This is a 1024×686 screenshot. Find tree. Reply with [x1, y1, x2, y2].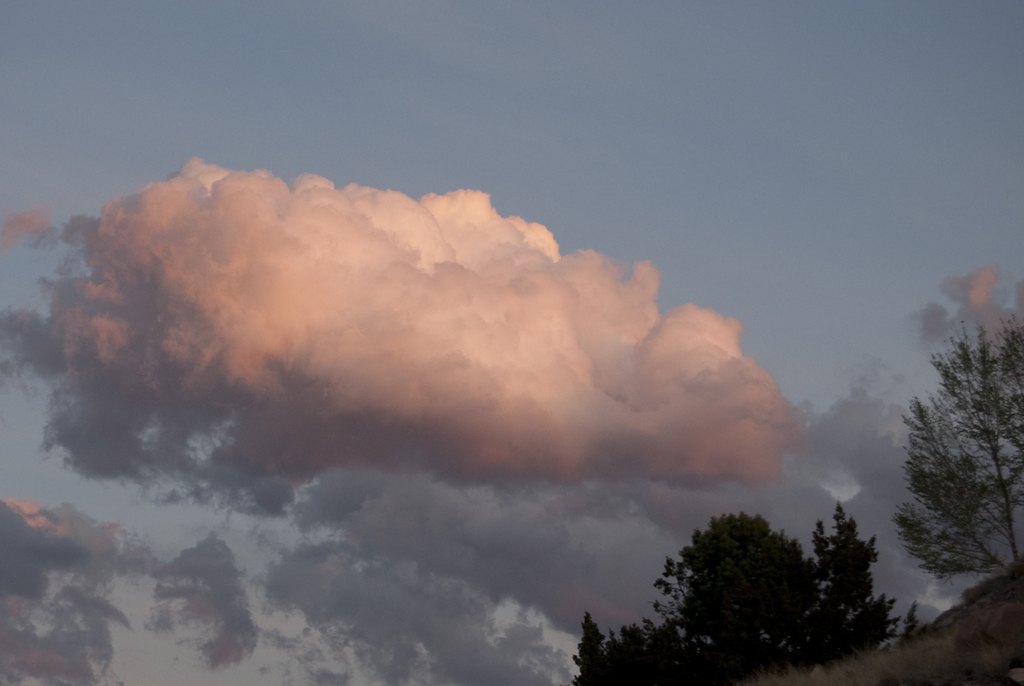
[568, 501, 916, 685].
